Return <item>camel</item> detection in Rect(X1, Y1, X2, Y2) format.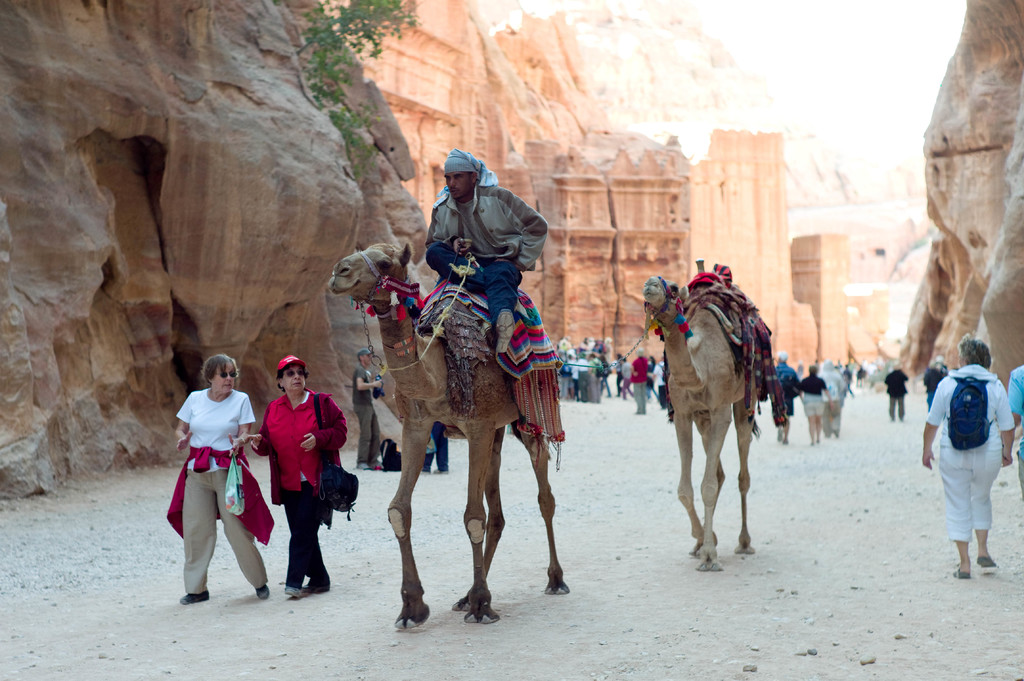
Rect(332, 242, 570, 633).
